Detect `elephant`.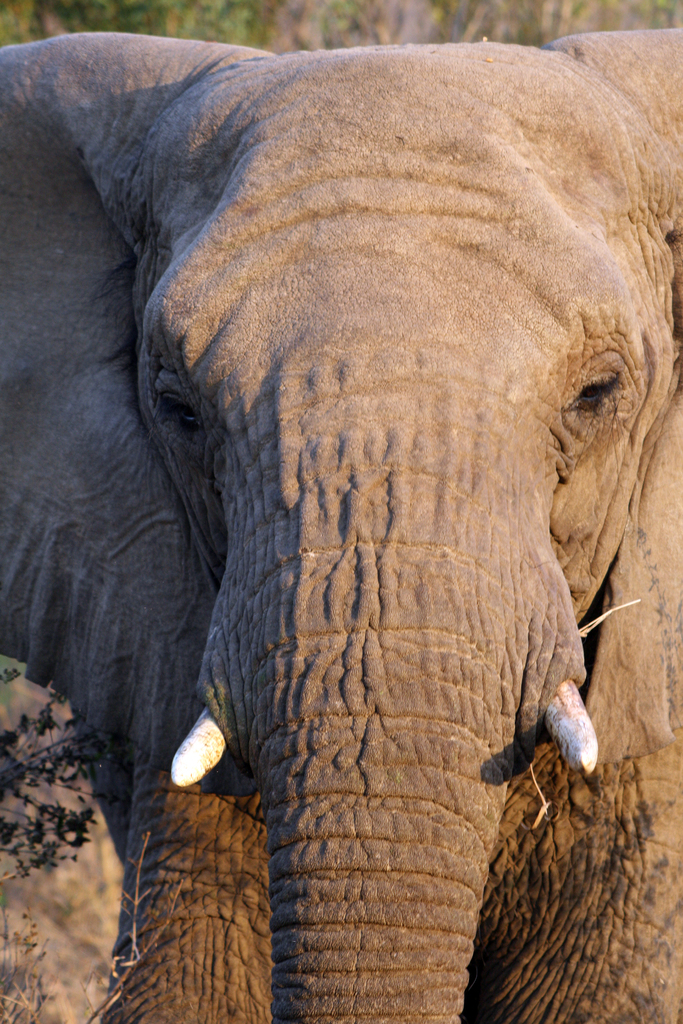
Detected at region(0, 23, 682, 1023).
